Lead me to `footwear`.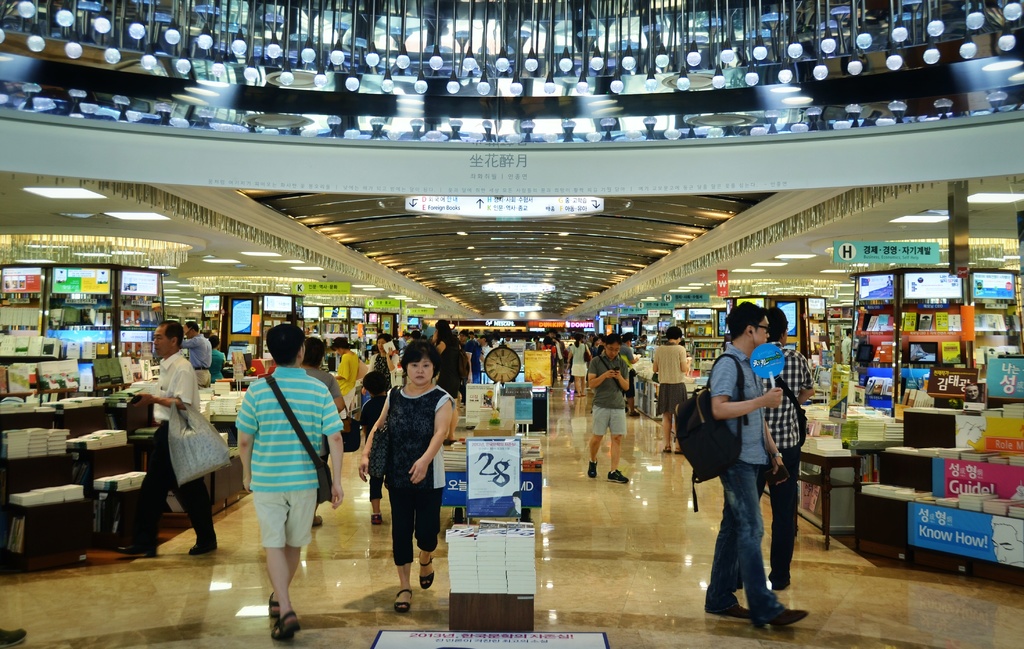
Lead to <region>700, 600, 758, 616</region>.
